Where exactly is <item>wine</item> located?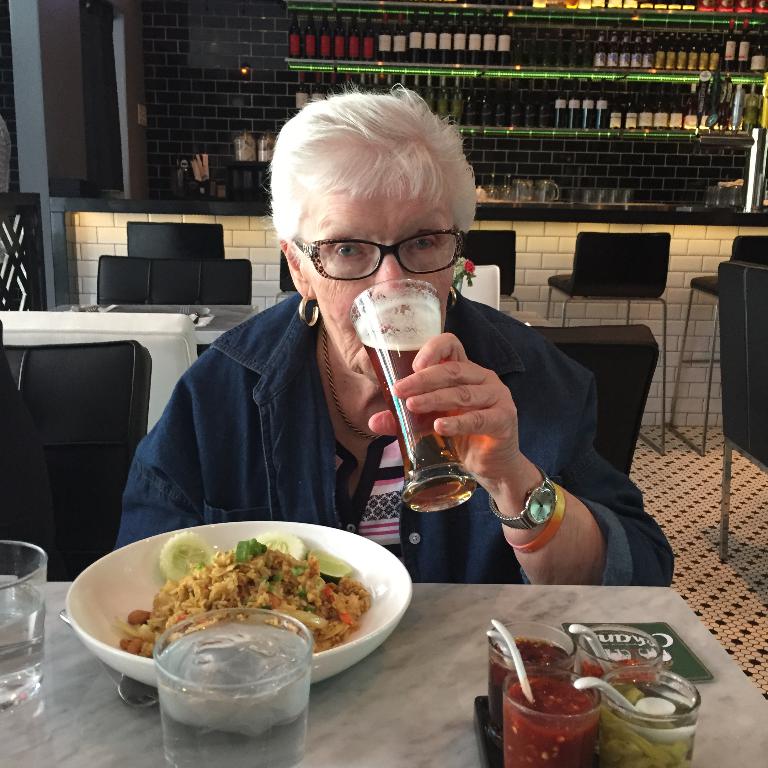
Its bounding box is rect(479, 625, 574, 737).
